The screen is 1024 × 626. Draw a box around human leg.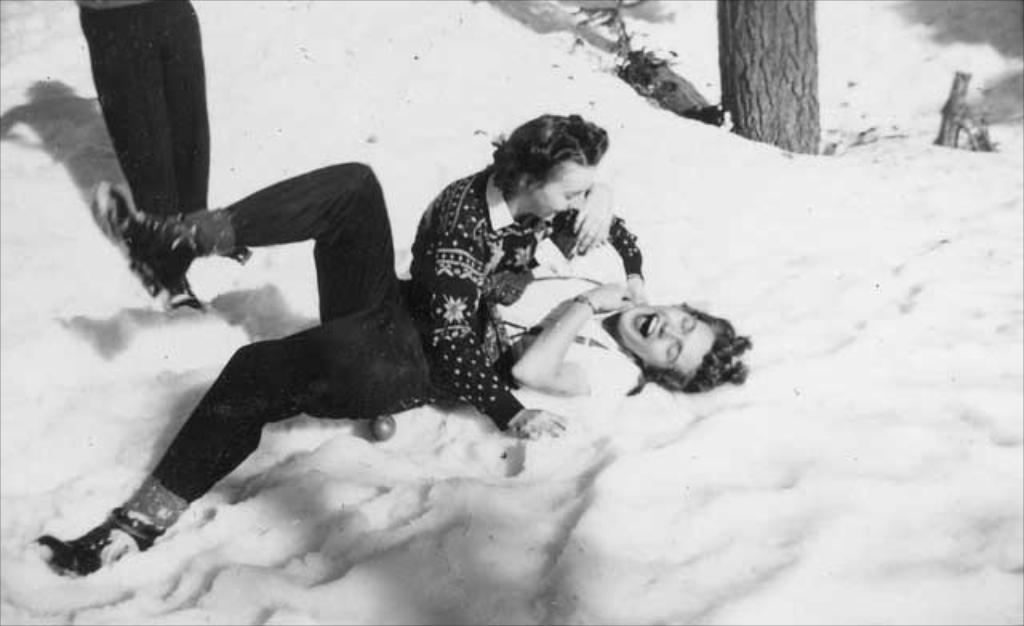
<box>32,319,443,576</box>.
